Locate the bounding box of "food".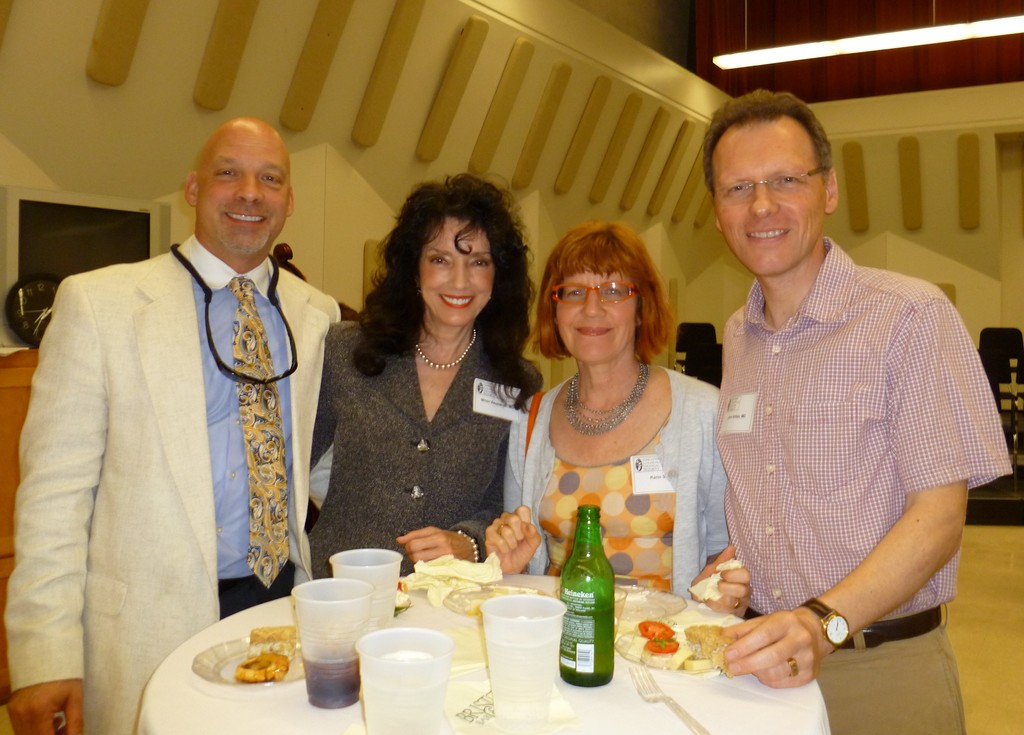
Bounding box: [x1=613, y1=620, x2=743, y2=670].
